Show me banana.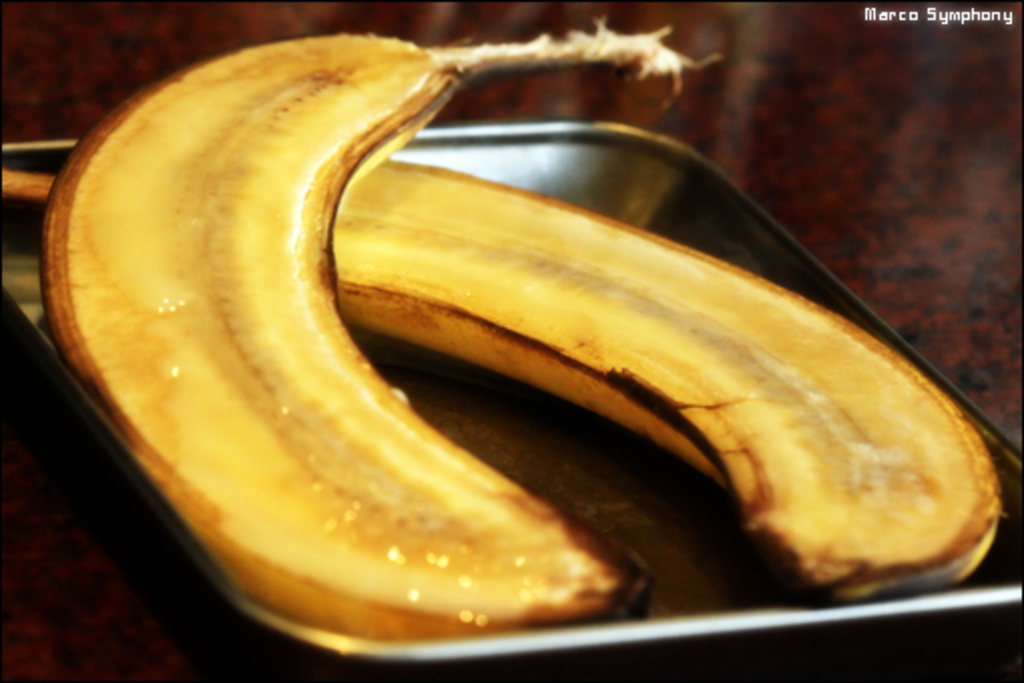
banana is here: 40/26/711/655.
